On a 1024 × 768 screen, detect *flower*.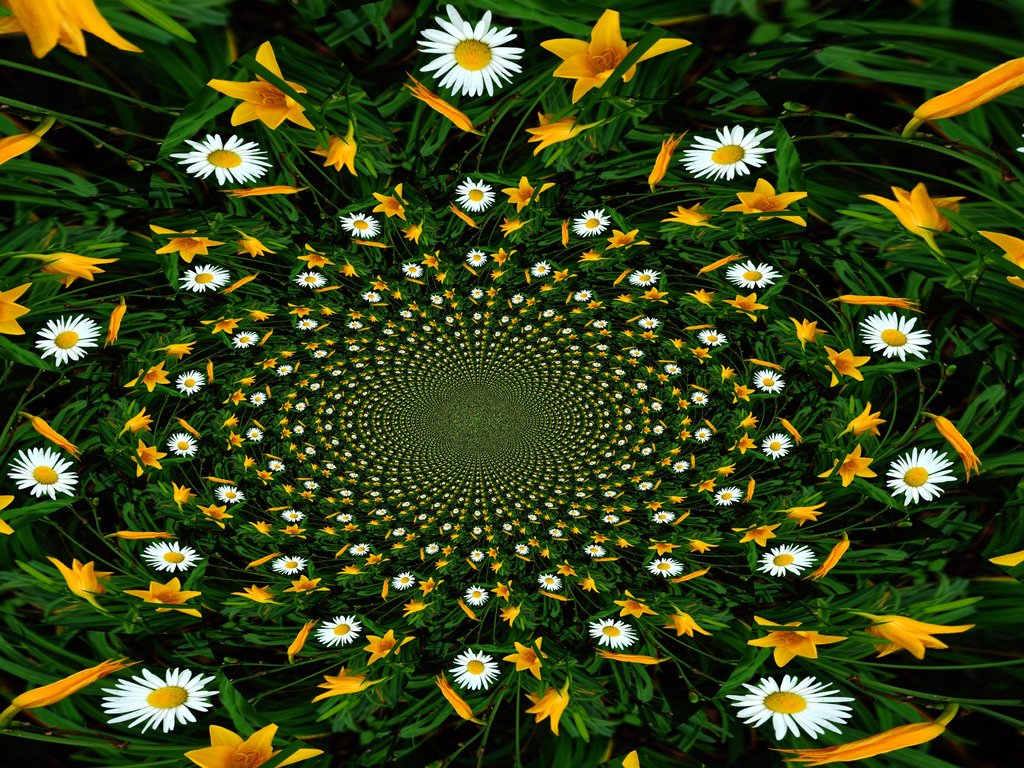
[left=691, top=342, right=716, bottom=365].
